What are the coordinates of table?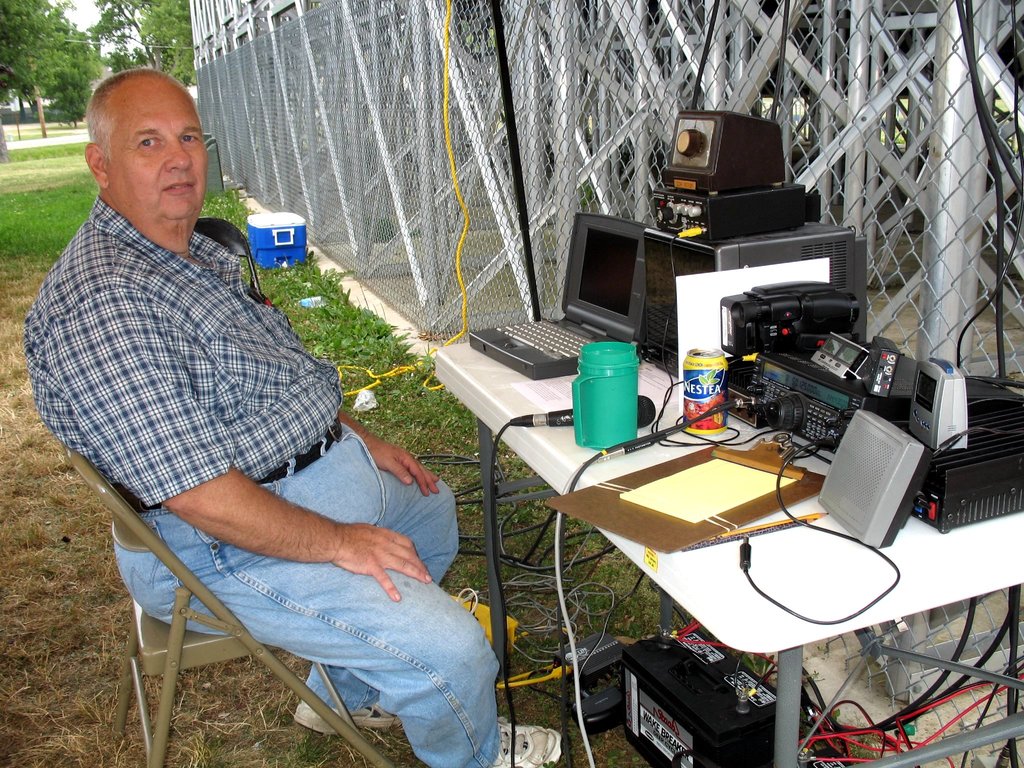
bbox(433, 346, 1023, 767).
